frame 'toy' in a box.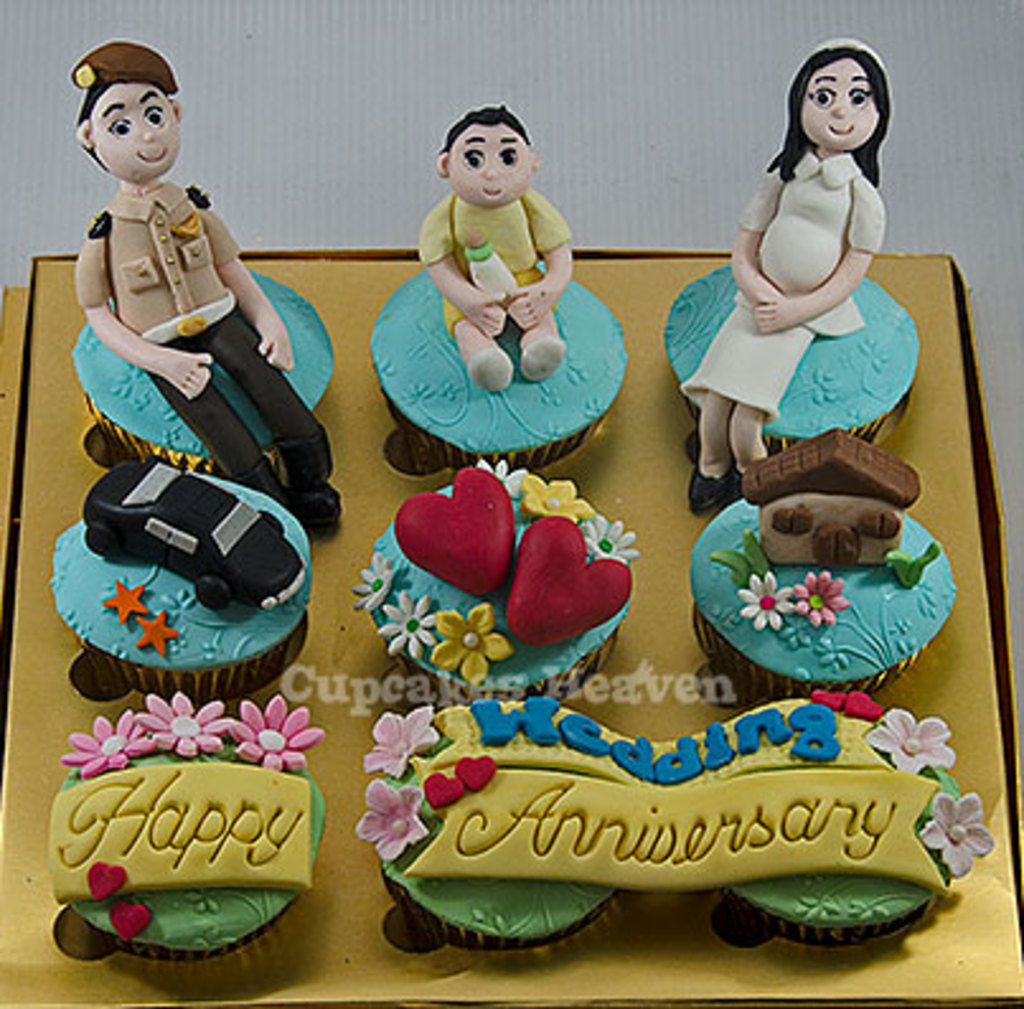
box(455, 755, 501, 780).
